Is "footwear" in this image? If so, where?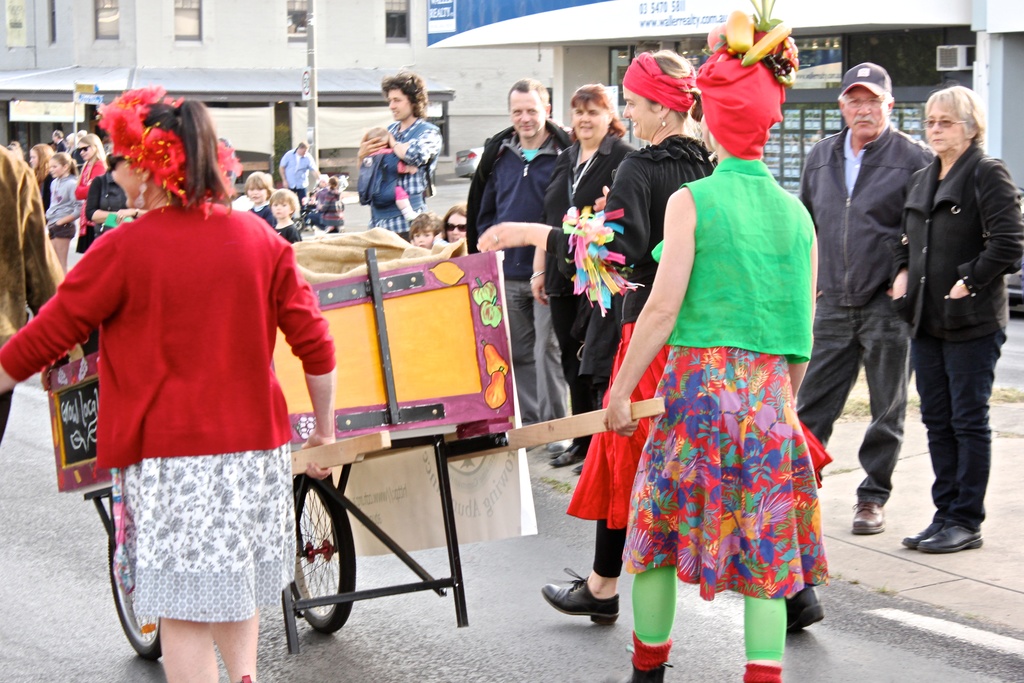
Yes, at (785, 579, 831, 627).
